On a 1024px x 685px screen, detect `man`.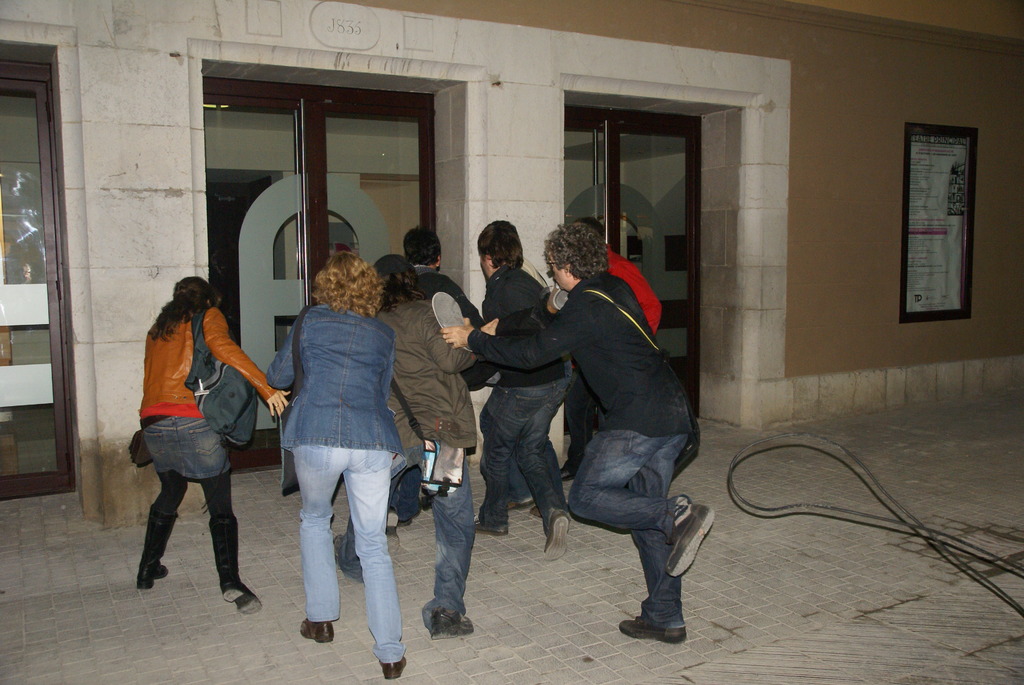
select_region(401, 226, 488, 524).
